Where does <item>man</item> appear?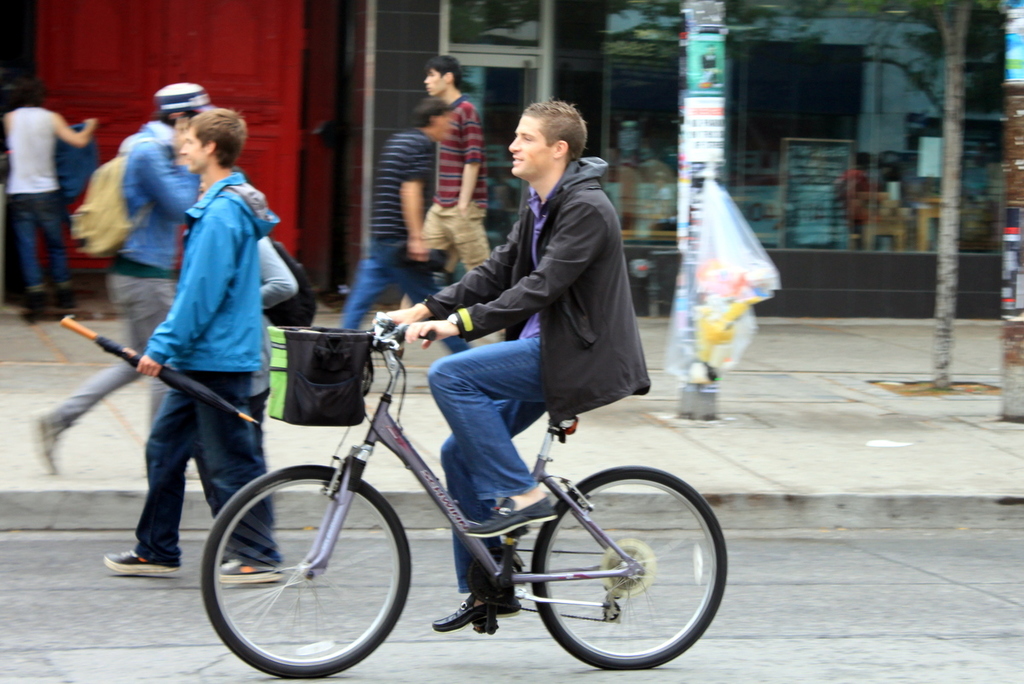
Appears at (x1=0, y1=79, x2=99, y2=294).
